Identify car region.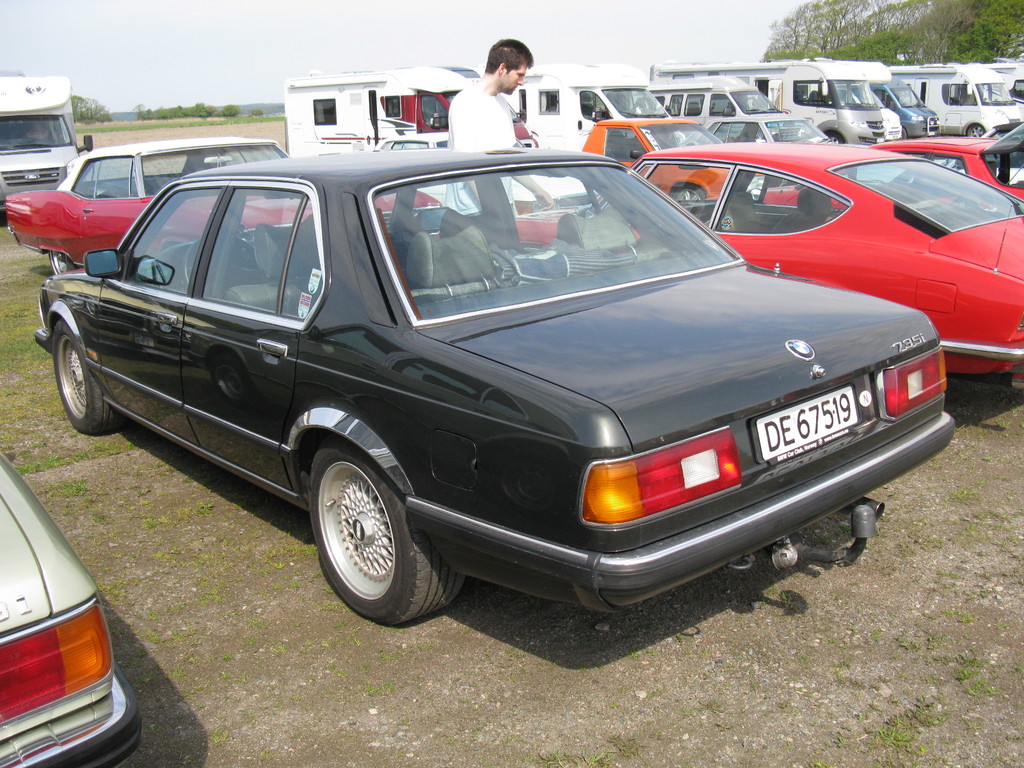
Region: 868, 118, 1023, 205.
